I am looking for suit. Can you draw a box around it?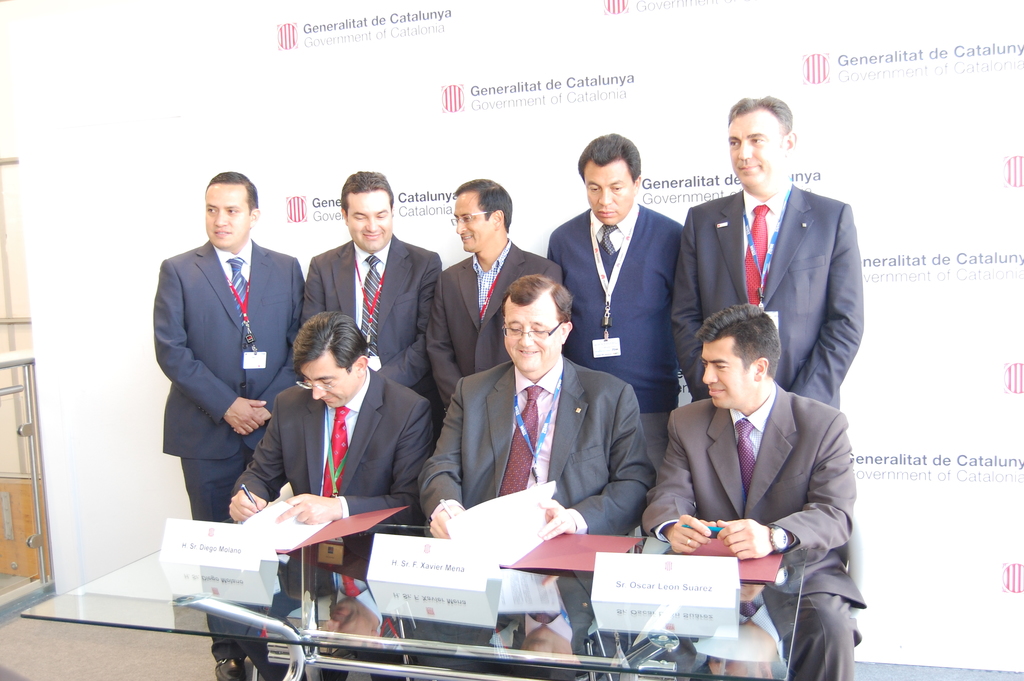
Sure, the bounding box is <bbox>662, 183, 862, 413</bbox>.
